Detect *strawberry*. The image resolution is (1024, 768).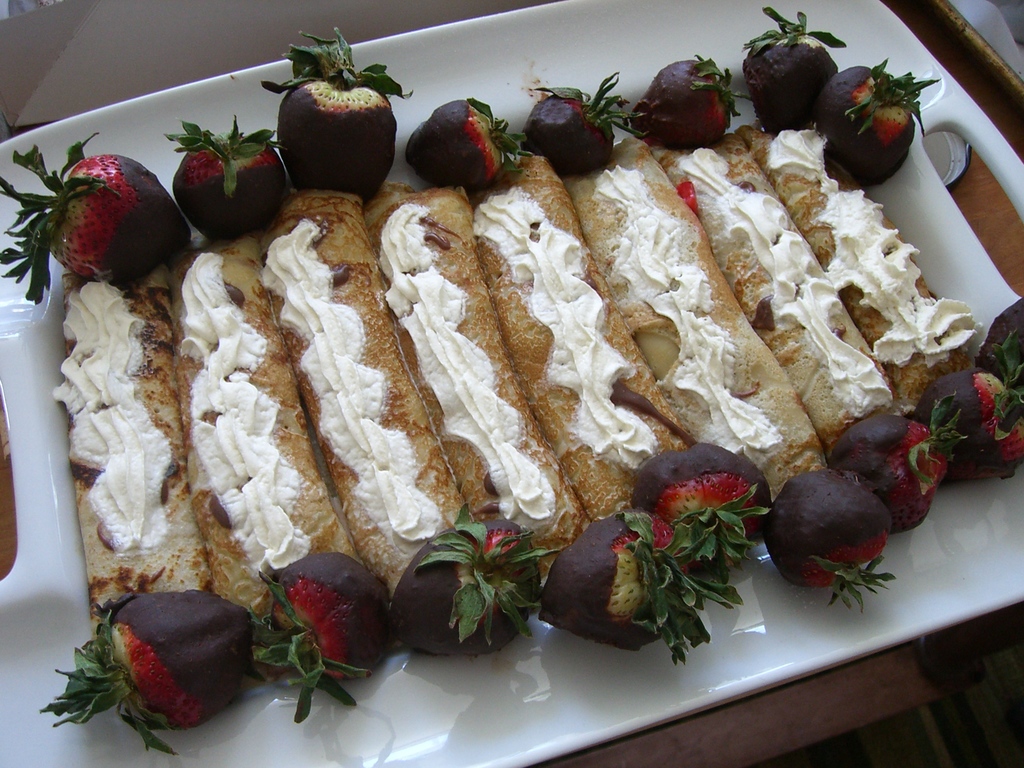
<box>268,30,408,198</box>.
